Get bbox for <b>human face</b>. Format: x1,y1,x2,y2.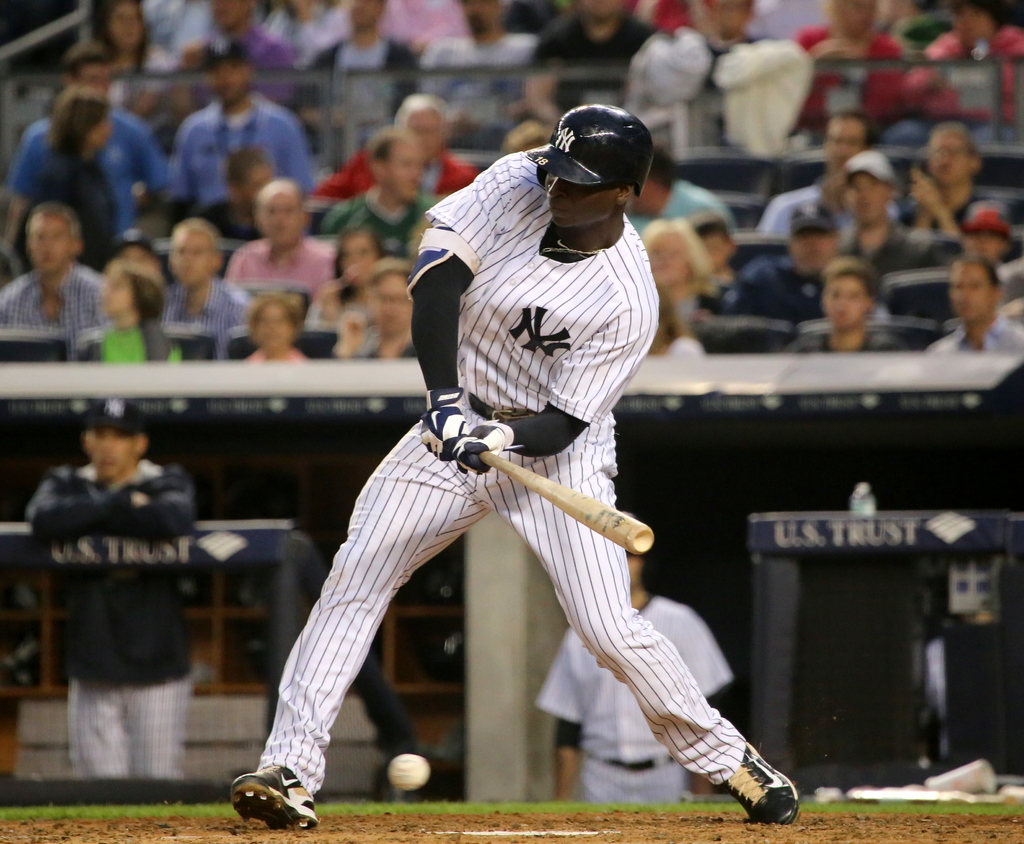
646,231,688,284.
